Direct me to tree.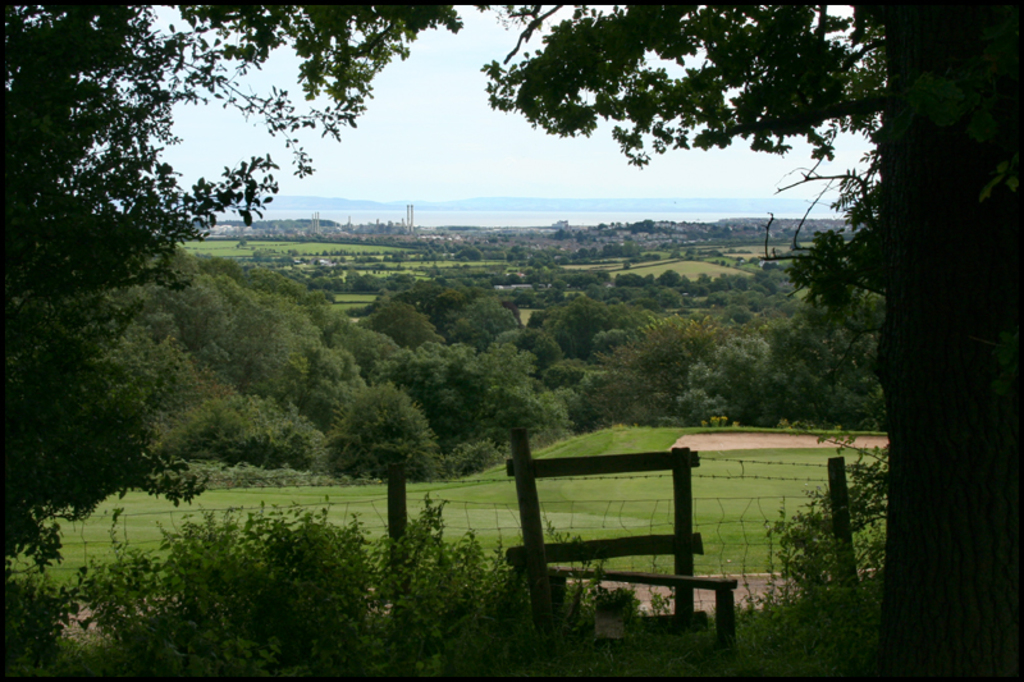
Direction: region(306, 270, 332, 297).
